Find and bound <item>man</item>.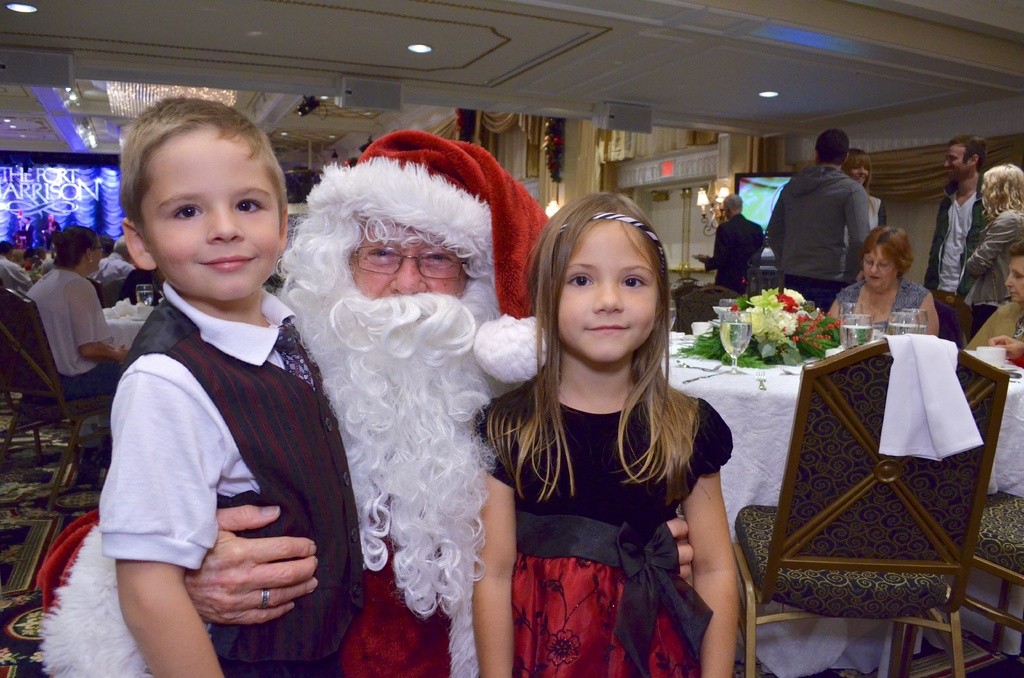
Bound: [764, 143, 881, 303].
